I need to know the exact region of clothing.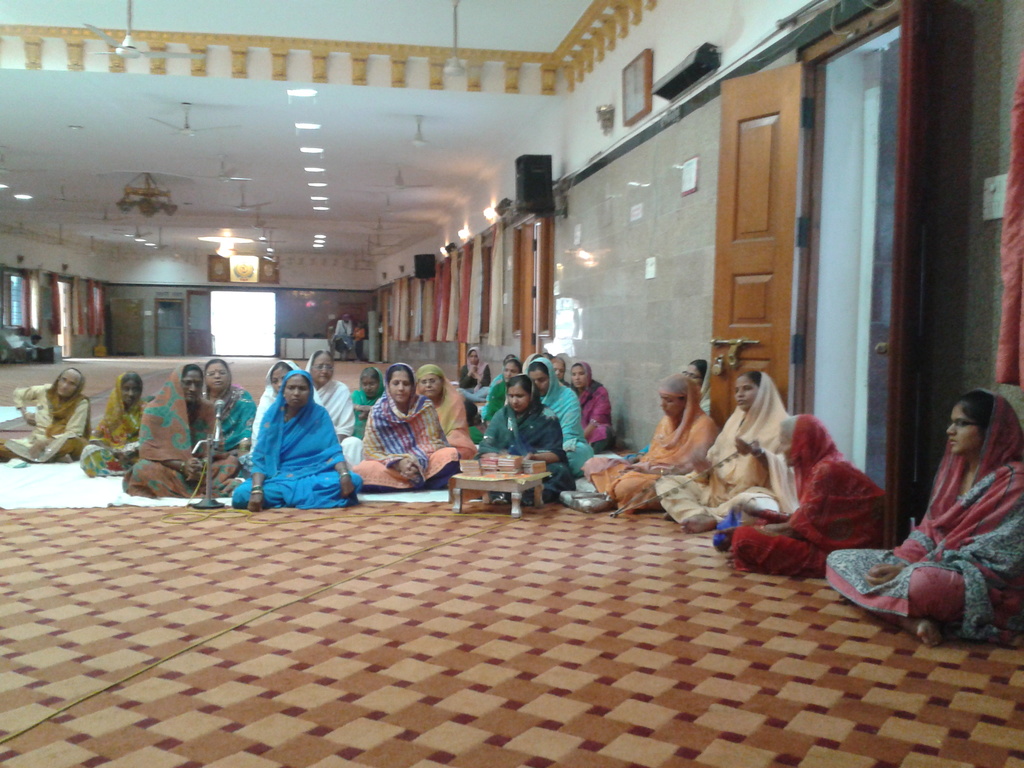
Region: (x1=484, y1=369, x2=568, y2=500).
